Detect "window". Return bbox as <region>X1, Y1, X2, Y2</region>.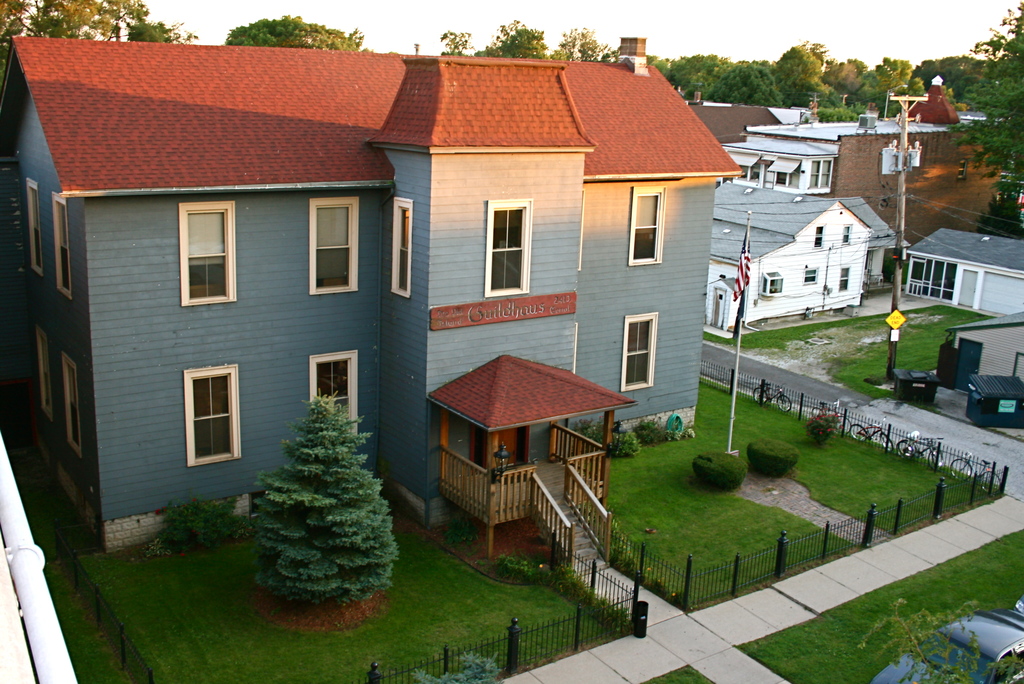
<region>51, 188, 74, 305</region>.
